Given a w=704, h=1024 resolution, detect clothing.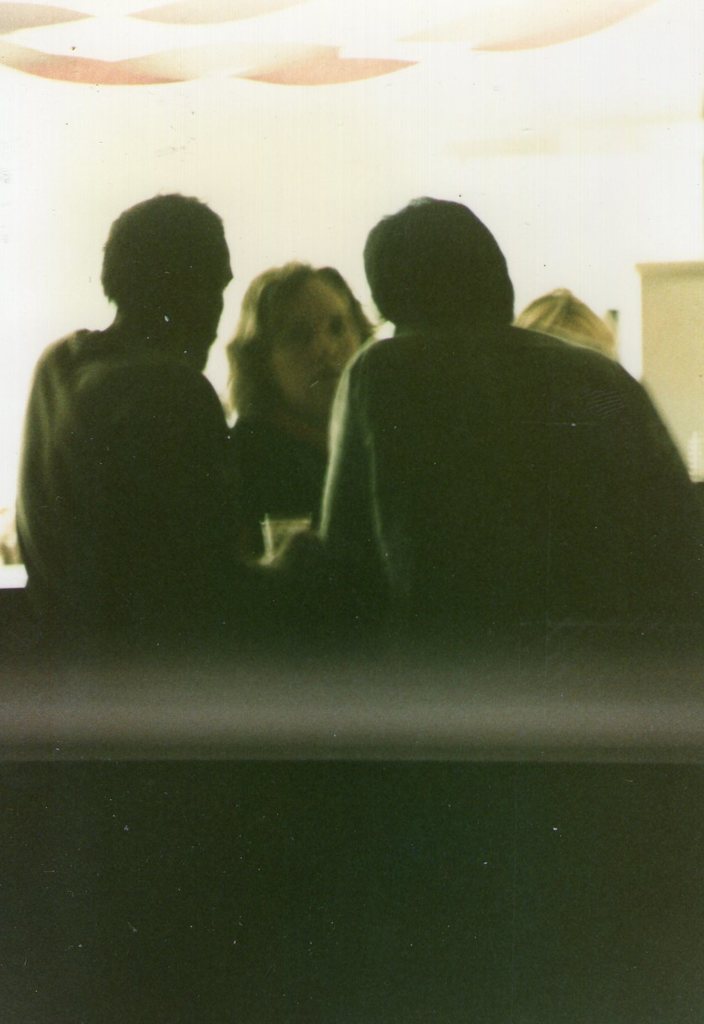
[20, 245, 250, 631].
